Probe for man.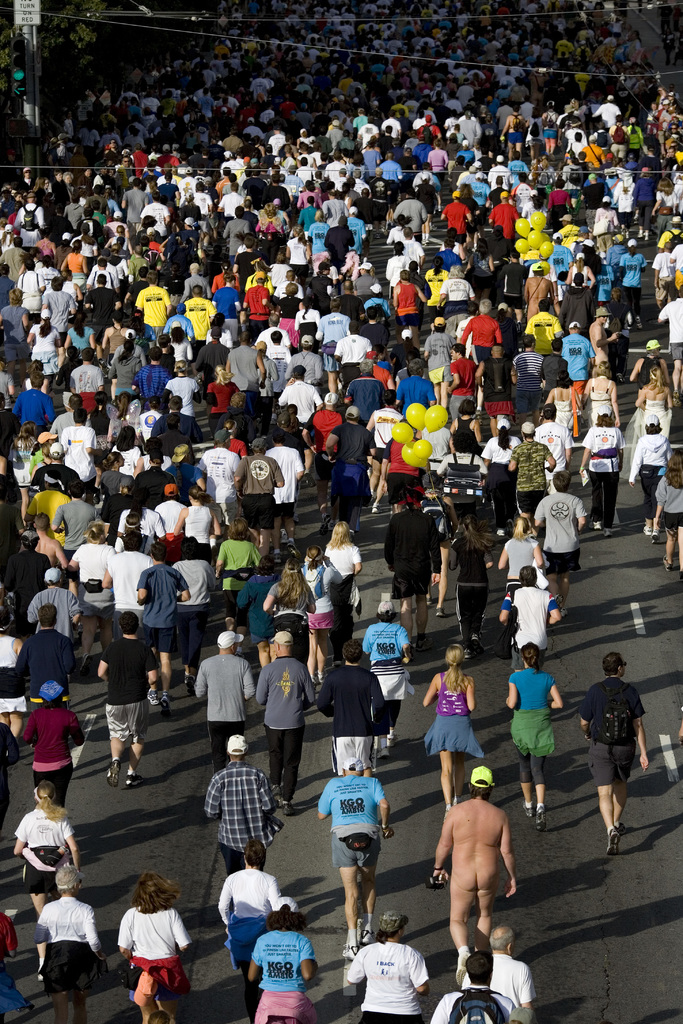
Probe result: [464,922,534,1005].
